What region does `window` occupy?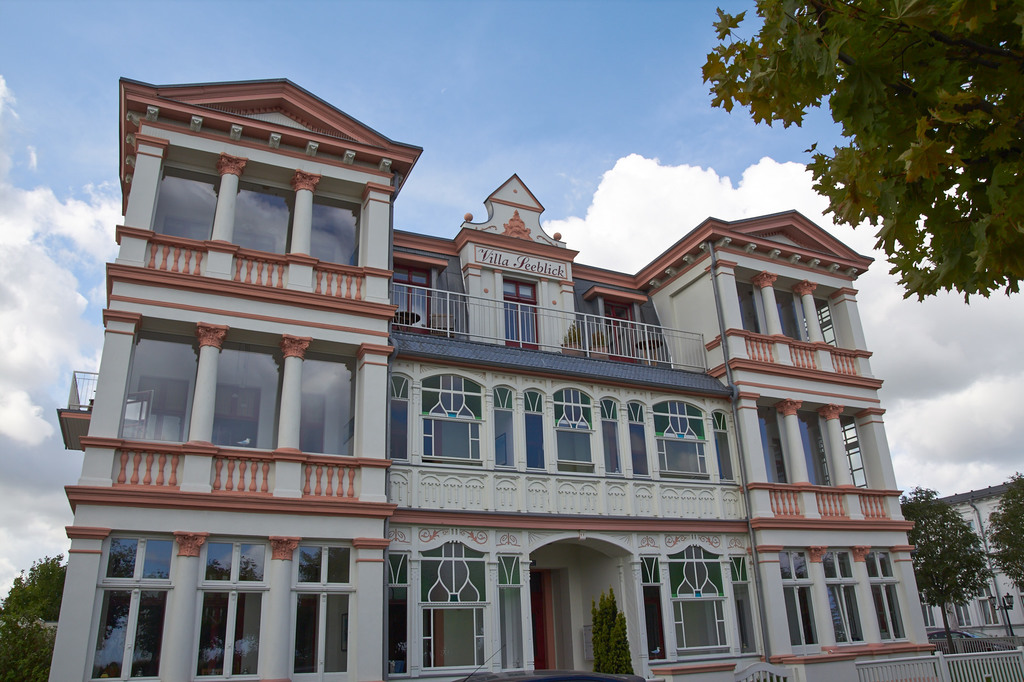
145, 163, 223, 241.
